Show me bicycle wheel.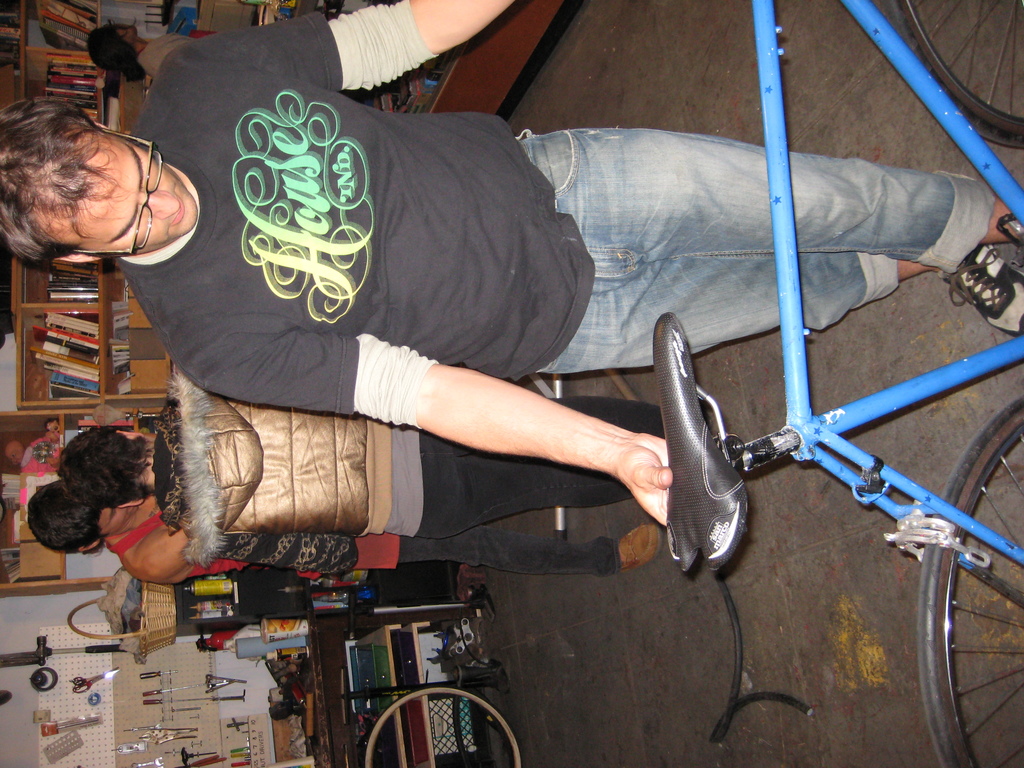
bicycle wheel is here: <bbox>919, 399, 1023, 767</bbox>.
